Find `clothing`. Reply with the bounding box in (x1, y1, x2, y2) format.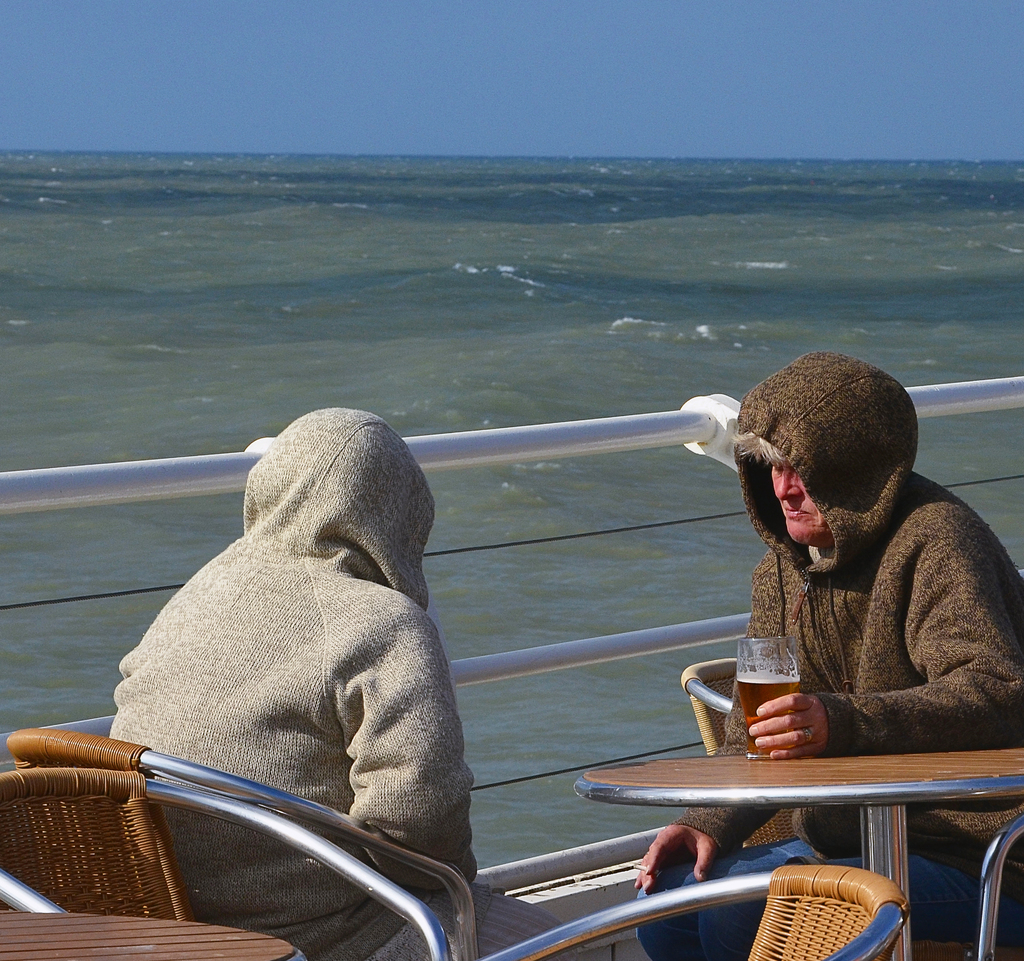
(110, 404, 575, 960).
